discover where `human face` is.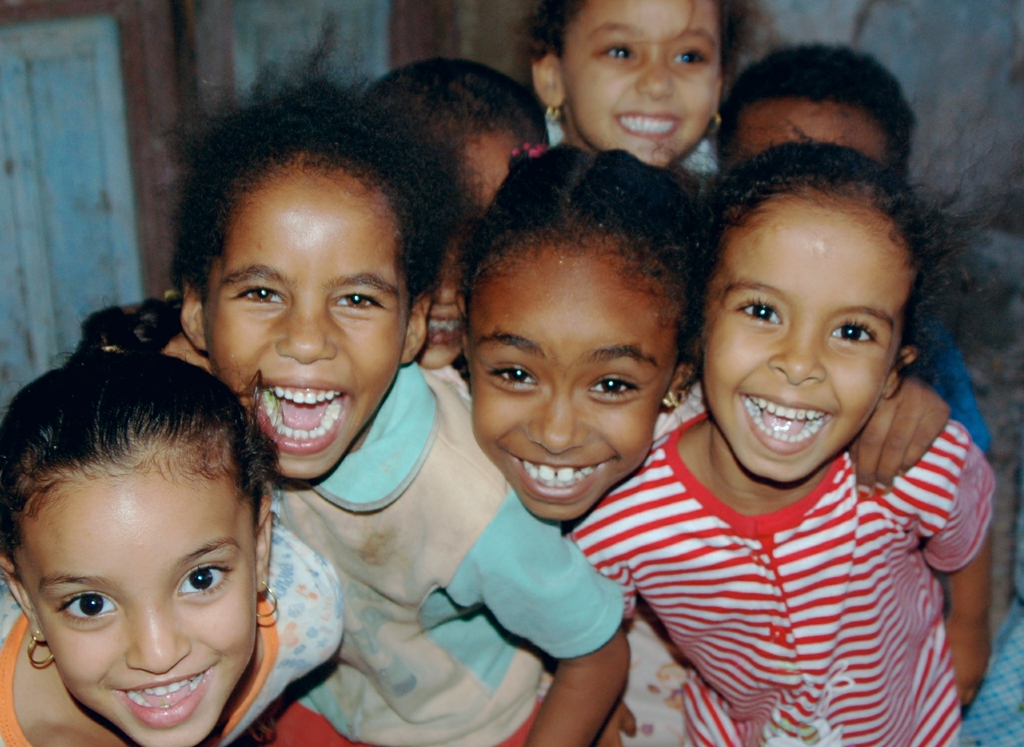
Discovered at bbox(14, 437, 255, 746).
